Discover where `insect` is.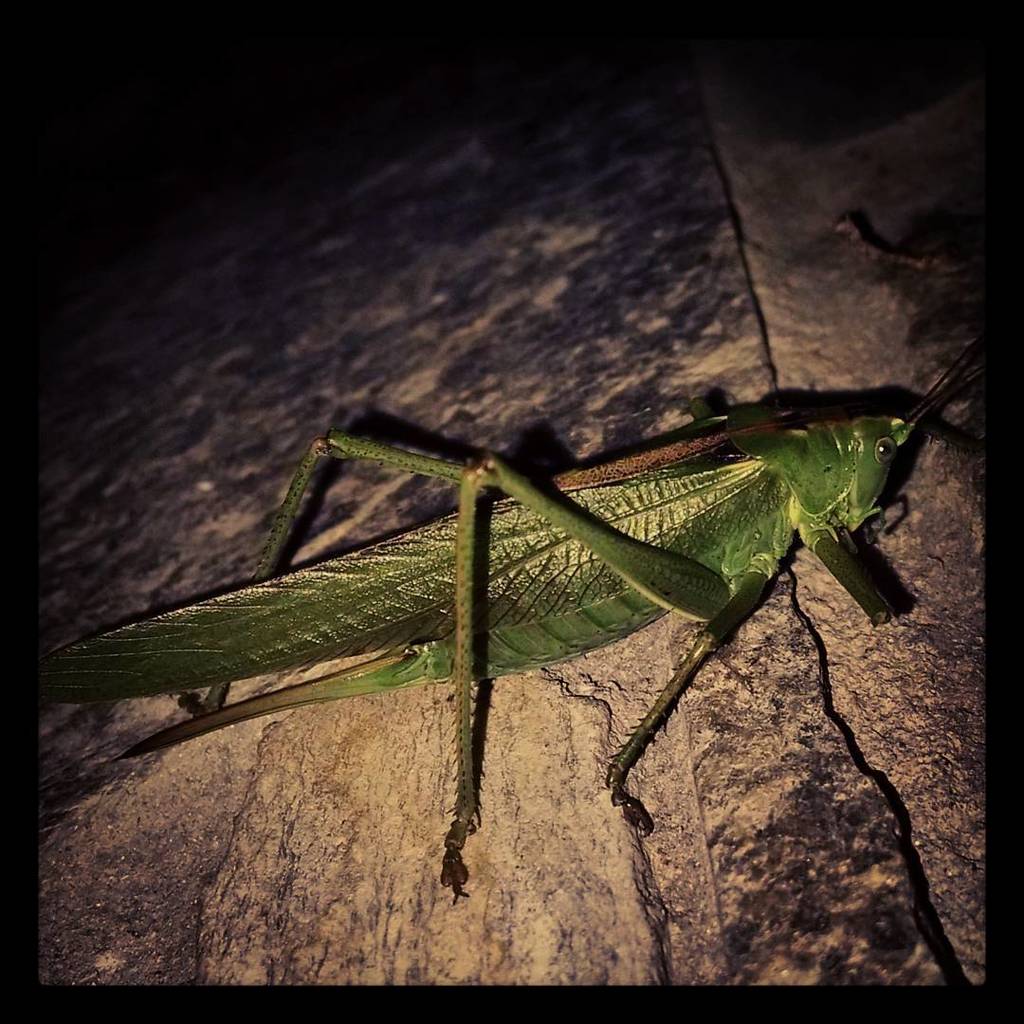
Discovered at detection(43, 329, 989, 892).
